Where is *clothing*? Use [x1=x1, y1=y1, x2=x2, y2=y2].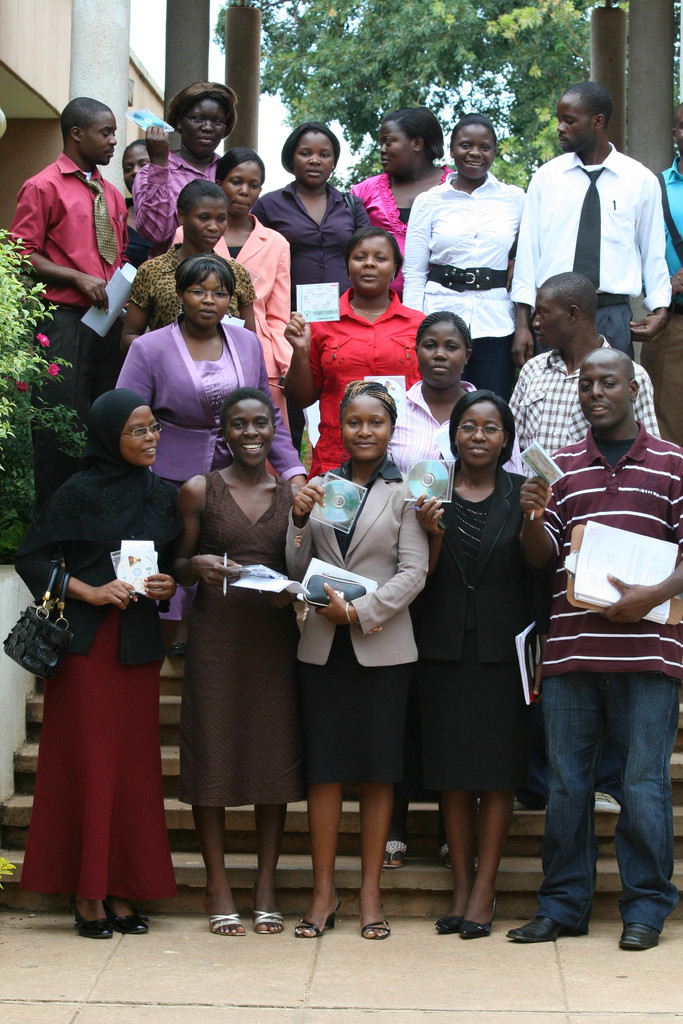
[x1=16, y1=449, x2=184, y2=918].
